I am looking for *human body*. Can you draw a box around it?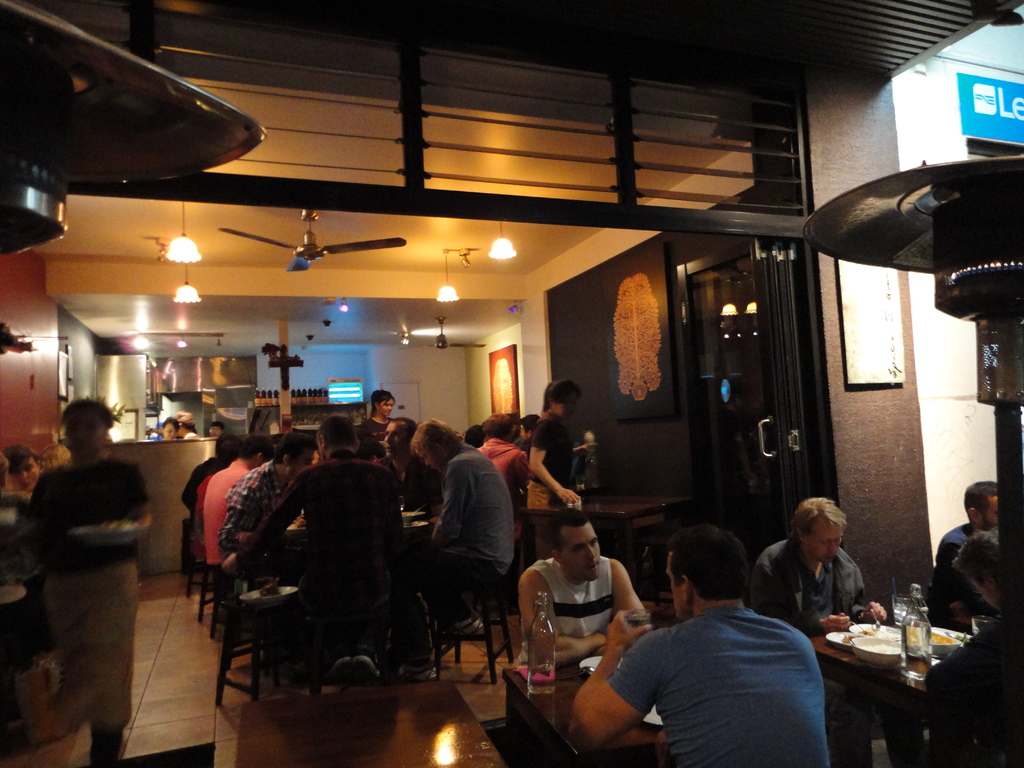
Sure, the bounding box is (511, 413, 550, 463).
